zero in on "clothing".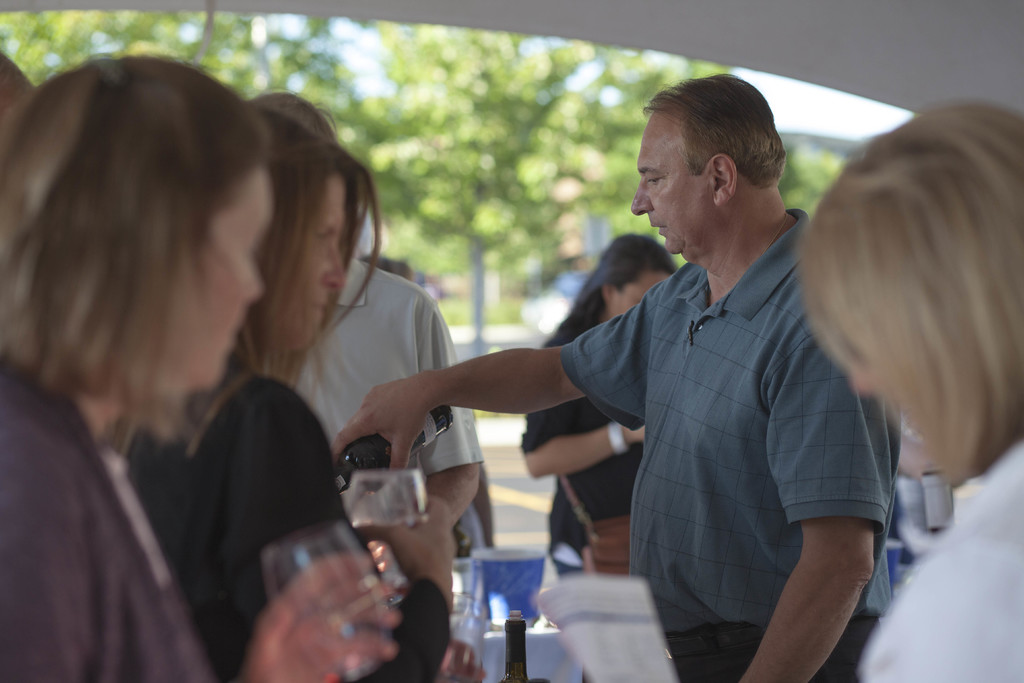
Zeroed in: <bbox>854, 441, 1023, 682</bbox>.
